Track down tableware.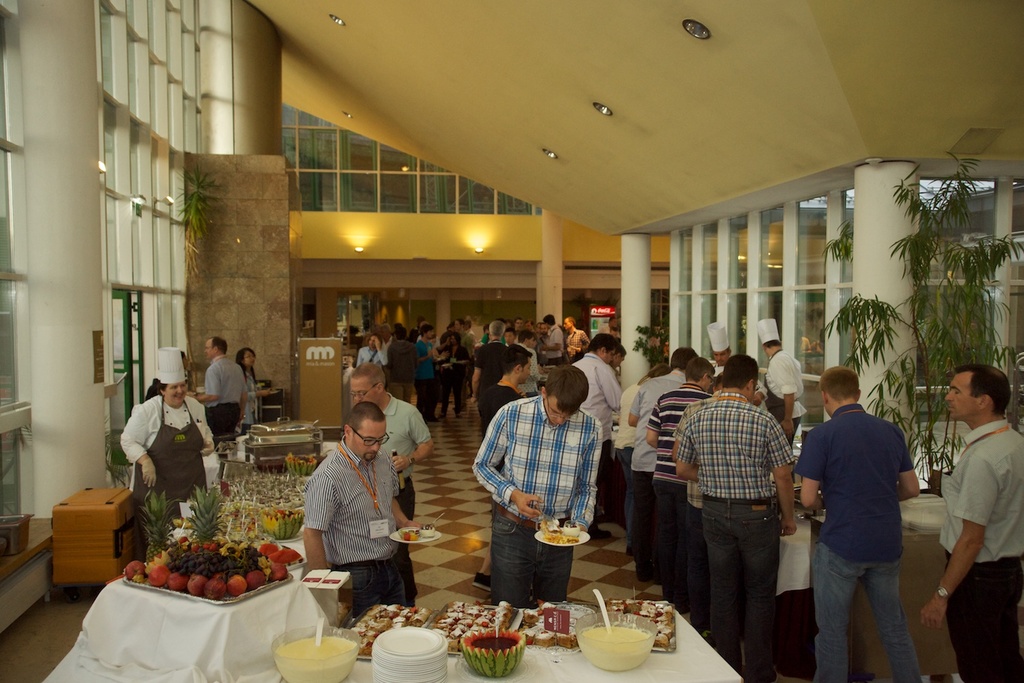
Tracked to pyautogui.locateOnScreen(534, 525, 593, 548).
